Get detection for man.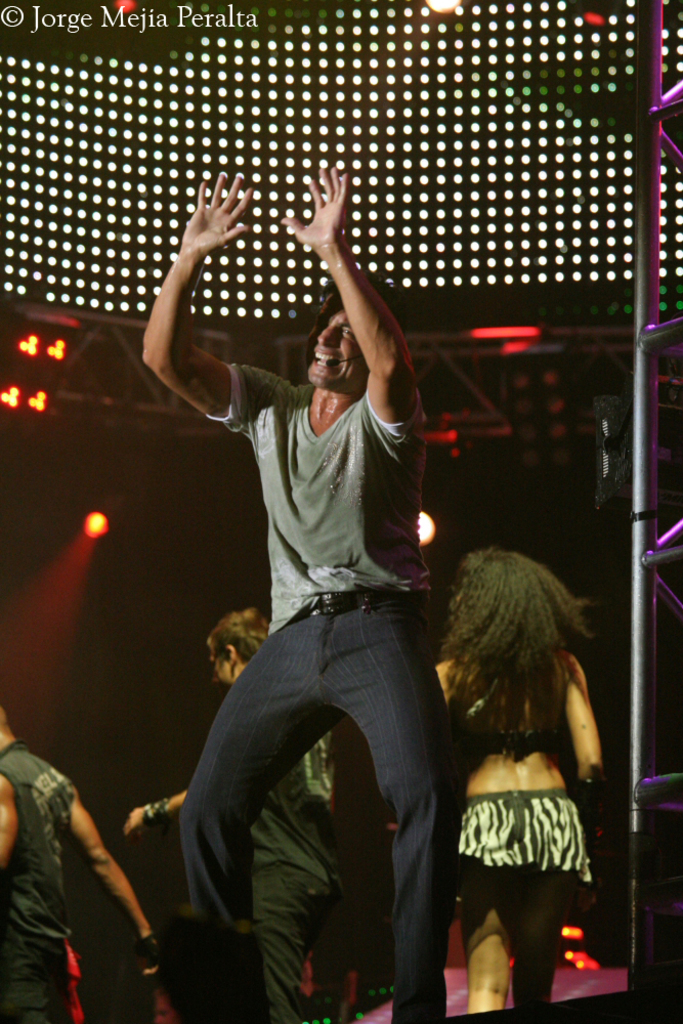
Detection: bbox(0, 717, 157, 1023).
